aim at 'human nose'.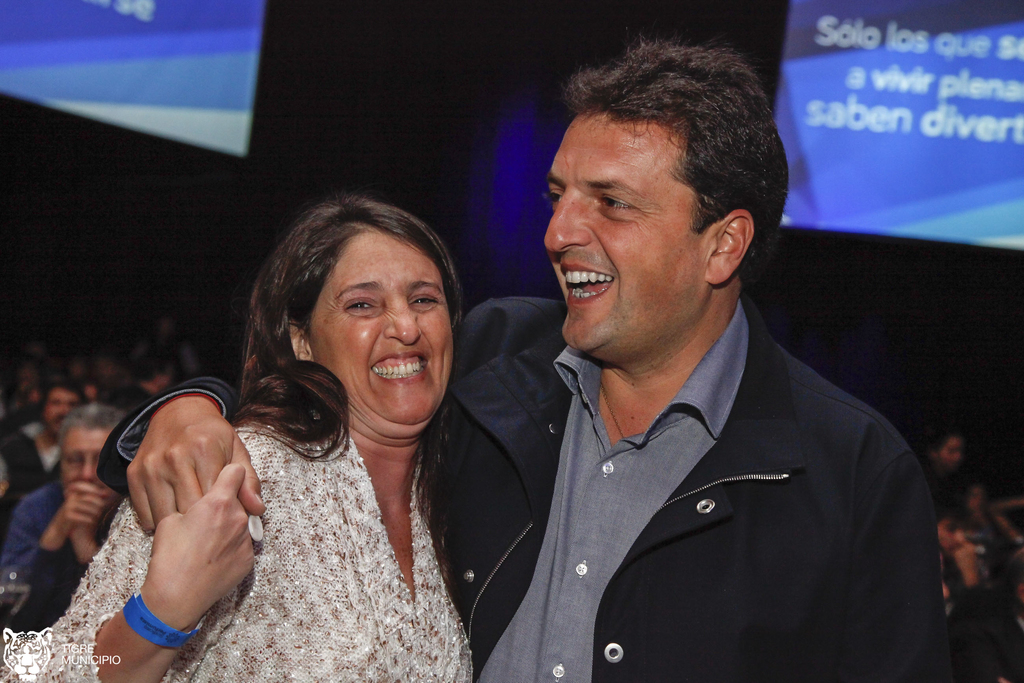
Aimed at crop(544, 197, 589, 252).
